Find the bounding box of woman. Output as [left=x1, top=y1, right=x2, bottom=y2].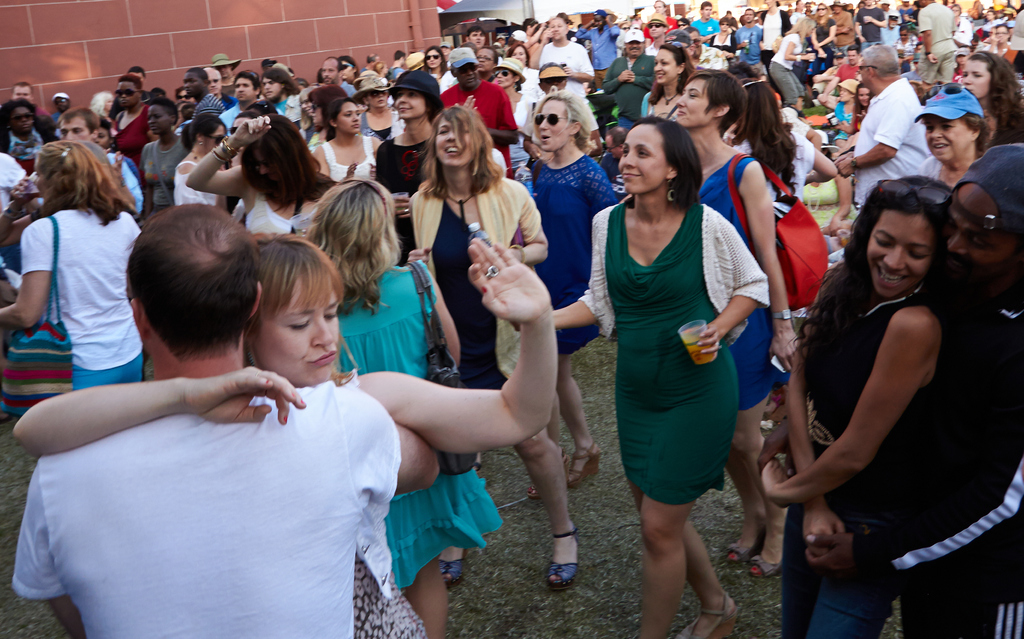
[left=405, top=105, right=579, bottom=588].
